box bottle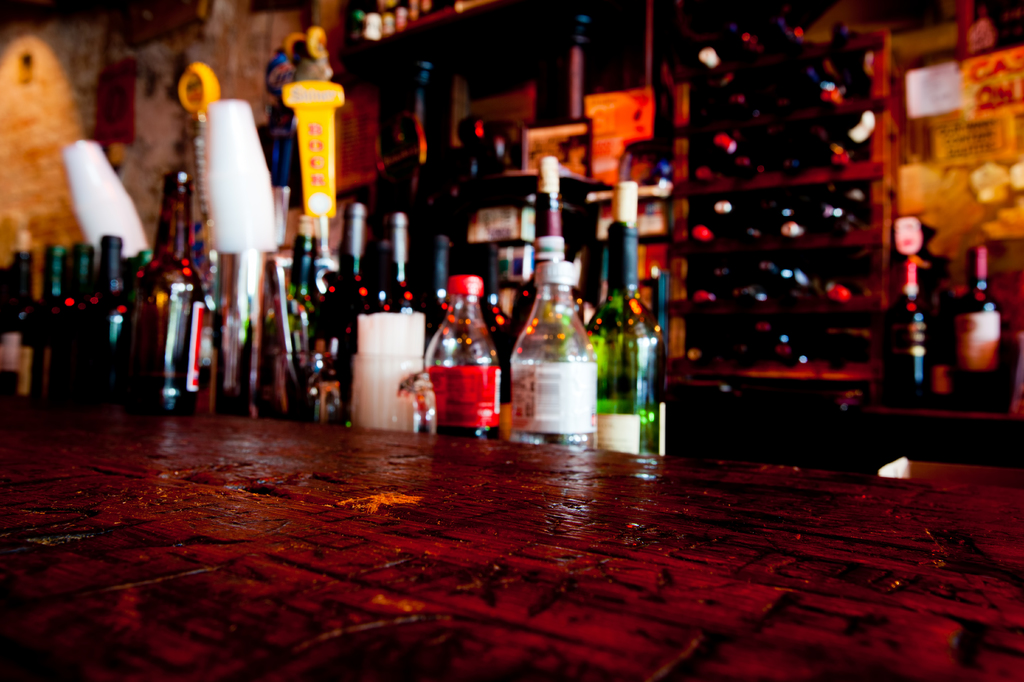
[676, 279, 730, 317]
